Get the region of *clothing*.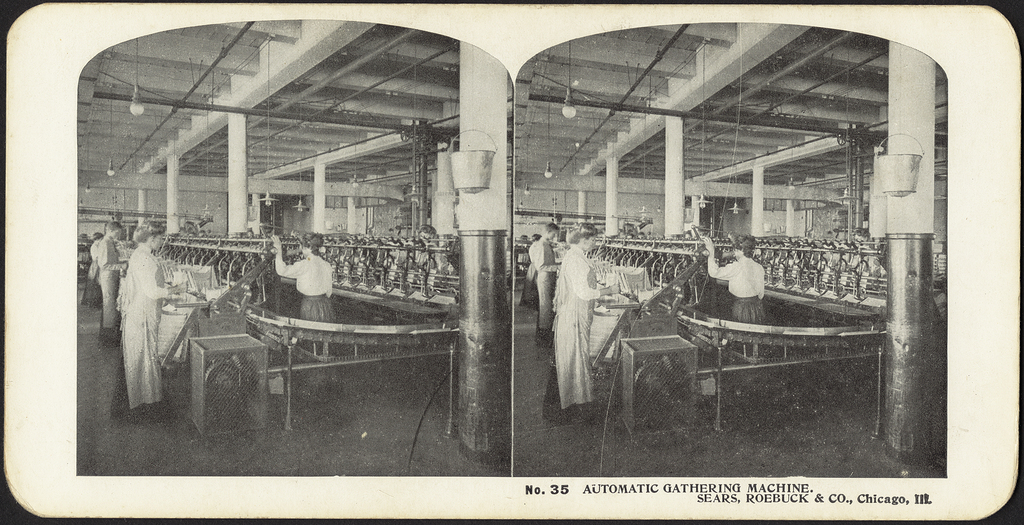
{"x1": 707, "y1": 254, "x2": 767, "y2": 320}.
